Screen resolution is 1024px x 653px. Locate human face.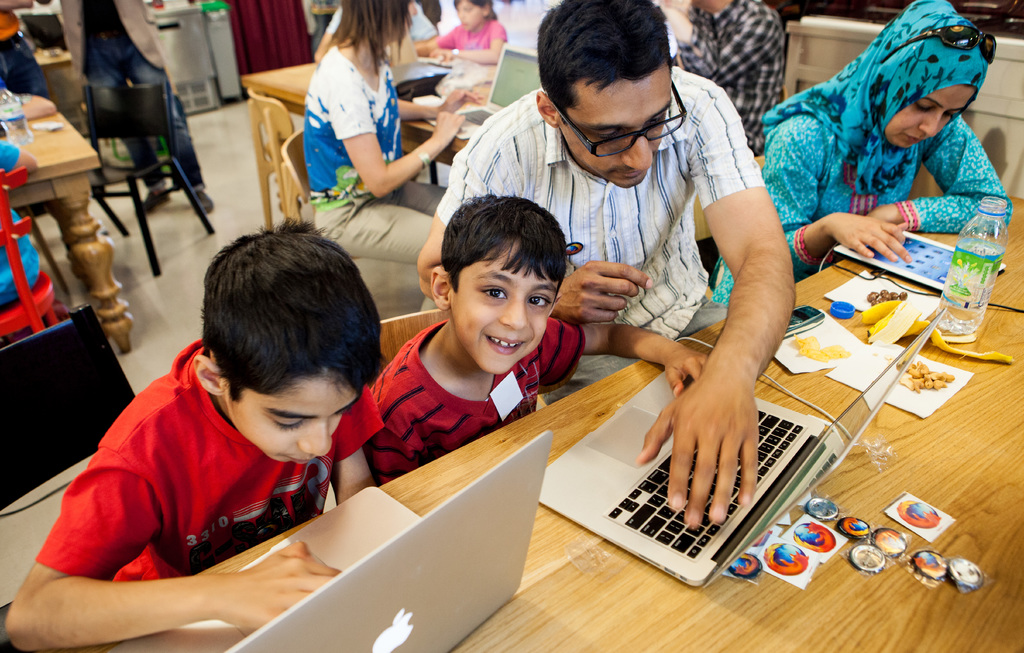
locate(409, 1, 415, 22).
